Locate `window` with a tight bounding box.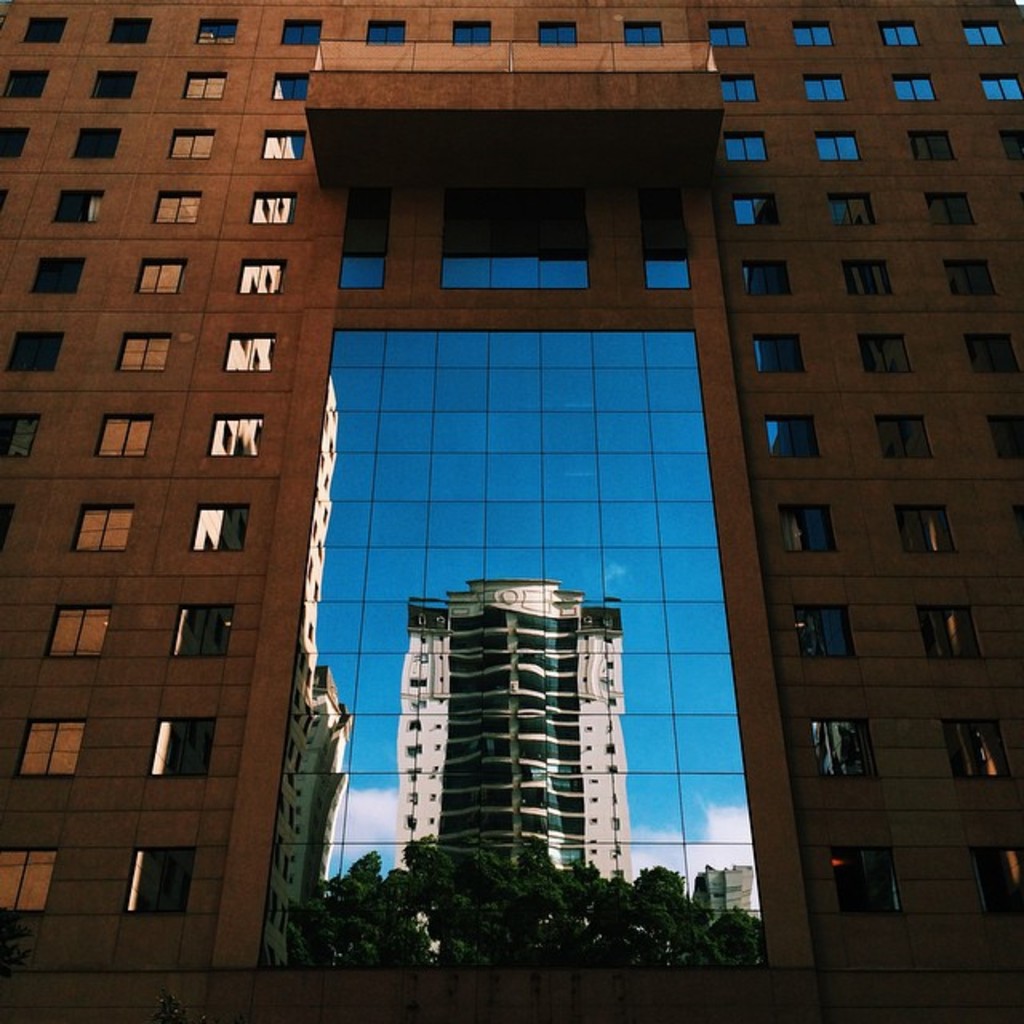
160/192/194/222.
